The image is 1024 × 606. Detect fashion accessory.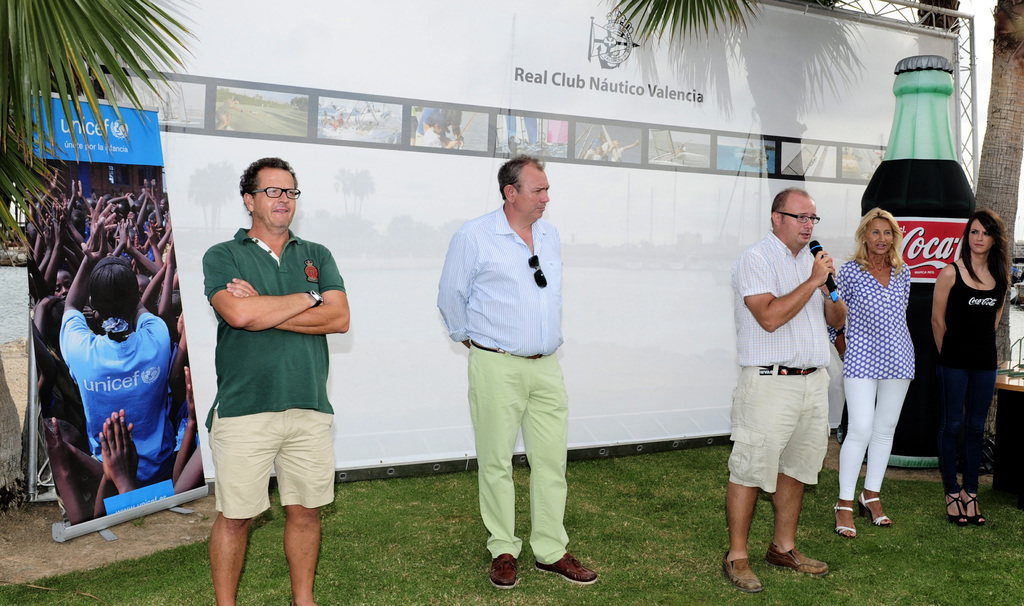
Detection: [x1=91, y1=257, x2=133, y2=272].
